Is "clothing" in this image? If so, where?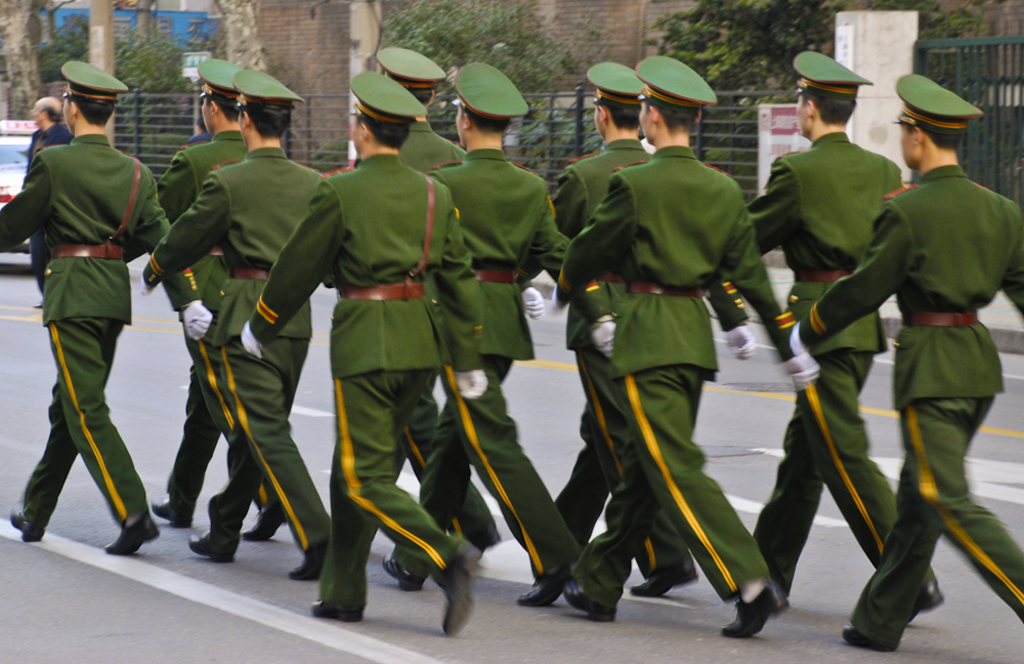
Yes, at [x1=393, y1=141, x2=578, y2=580].
